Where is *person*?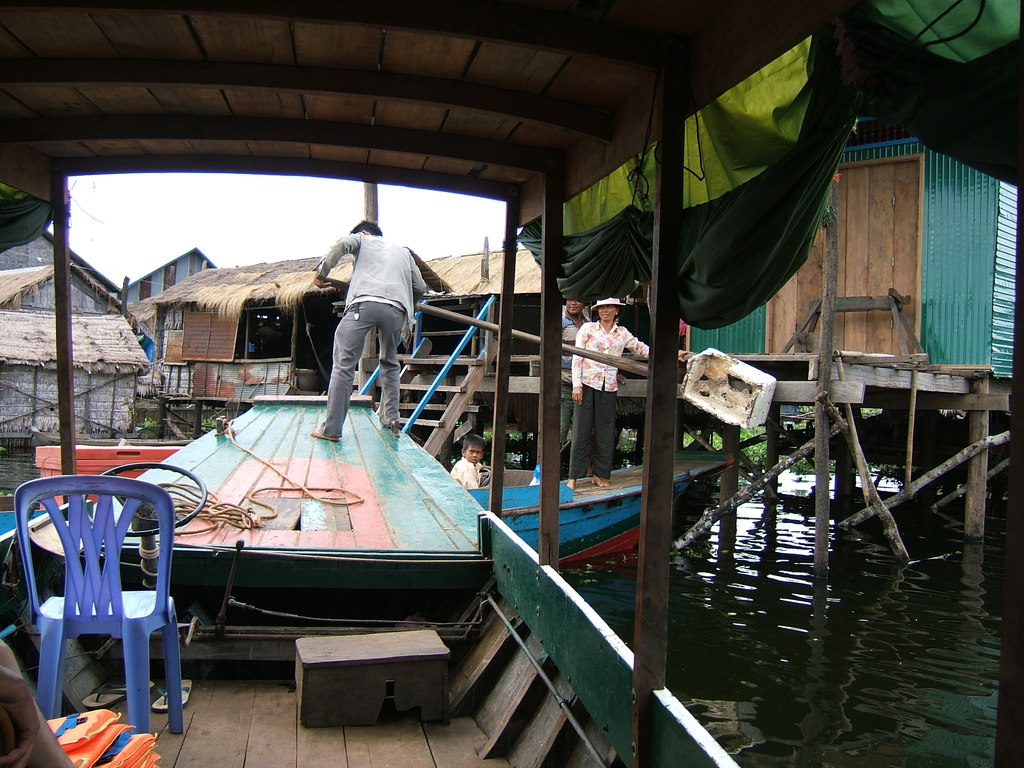
select_region(452, 433, 488, 486).
